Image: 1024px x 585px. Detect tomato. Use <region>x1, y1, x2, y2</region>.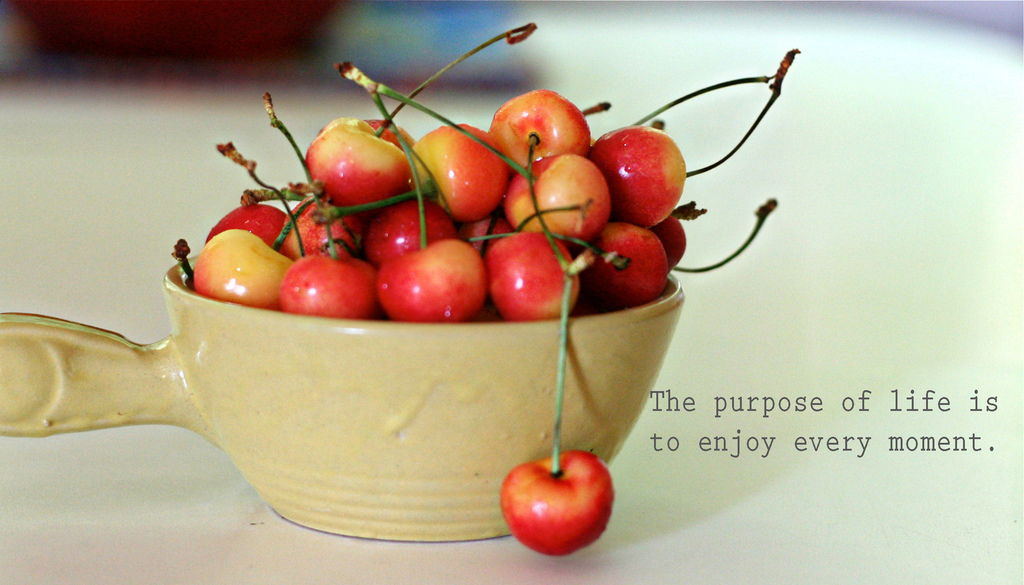
<region>477, 230, 557, 319</region>.
